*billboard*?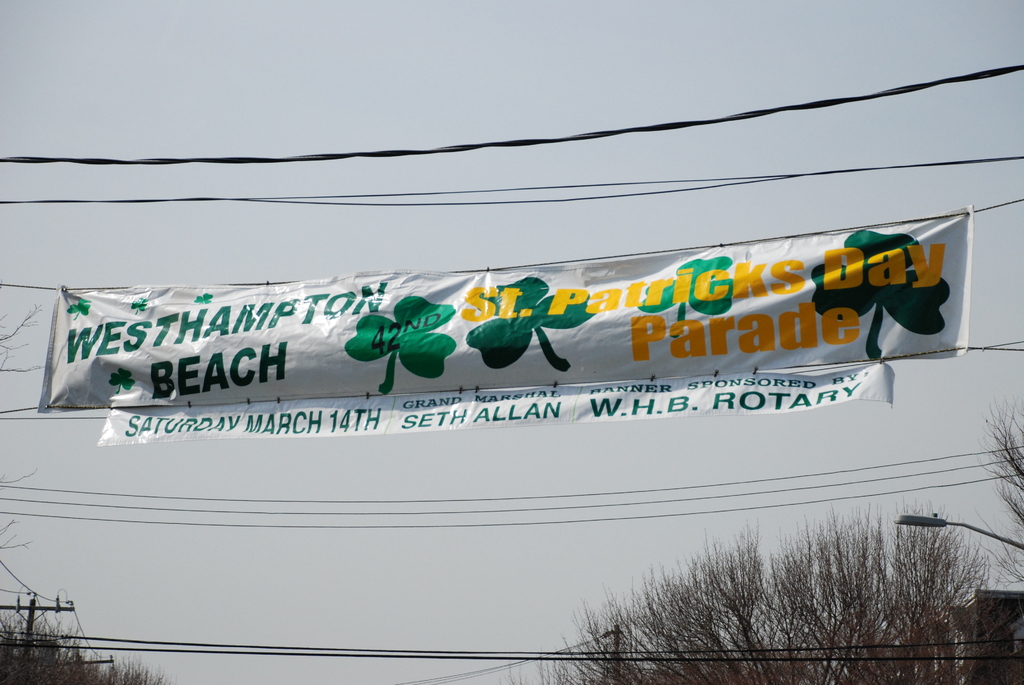
bbox=[33, 210, 972, 410]
